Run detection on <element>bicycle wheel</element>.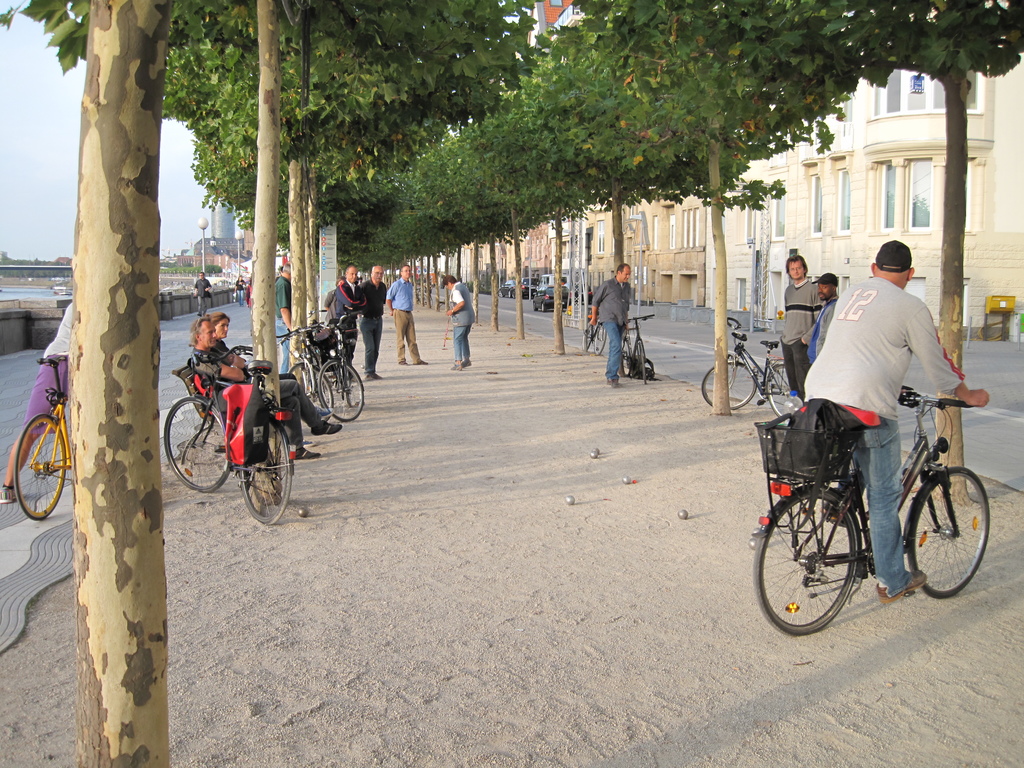
Result: (633, 340, 650, 393).
